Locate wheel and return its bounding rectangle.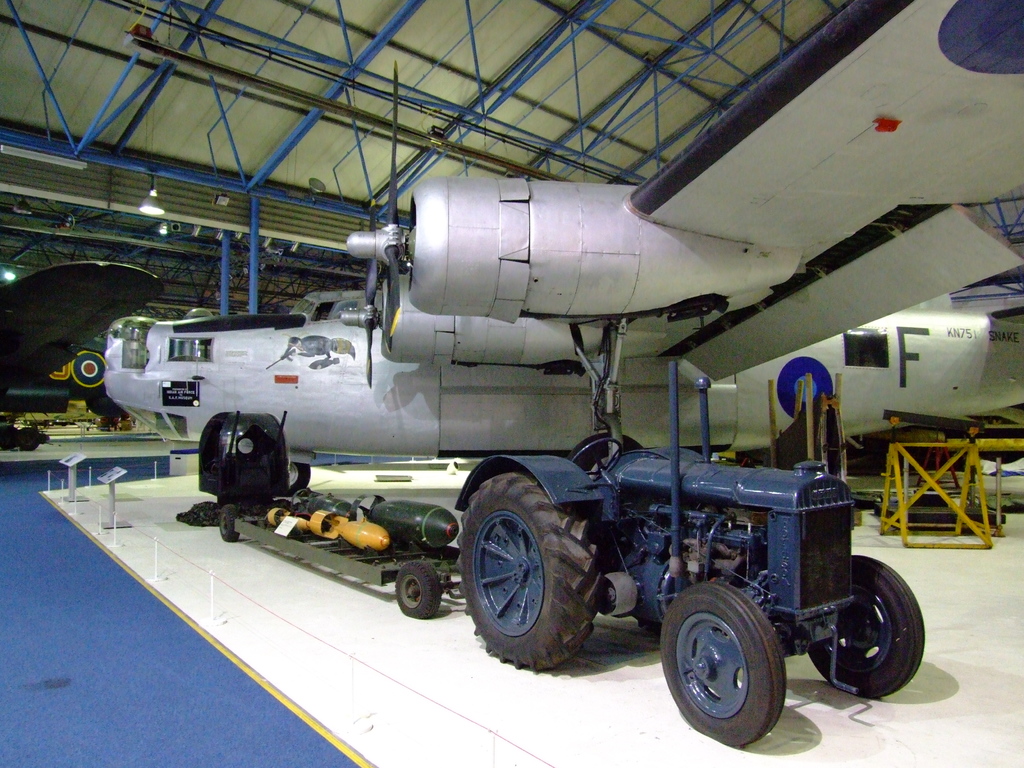
[left=287, top=463, right=309, bottom=497].
